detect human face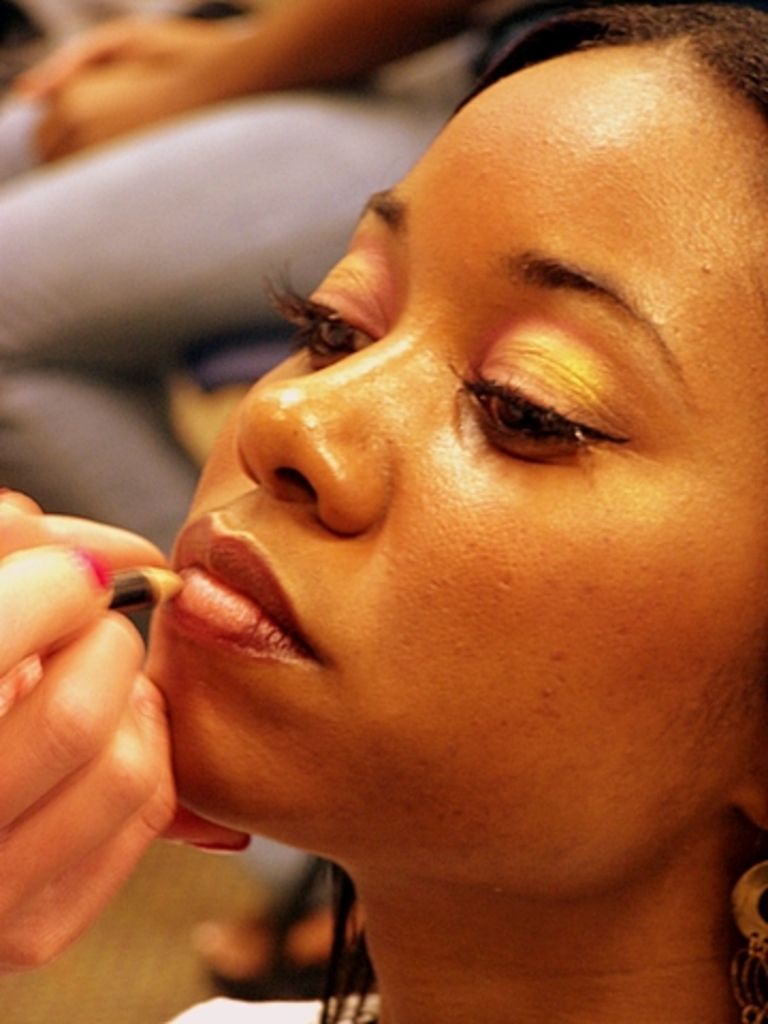
crop(145, 51, 766, 894)
